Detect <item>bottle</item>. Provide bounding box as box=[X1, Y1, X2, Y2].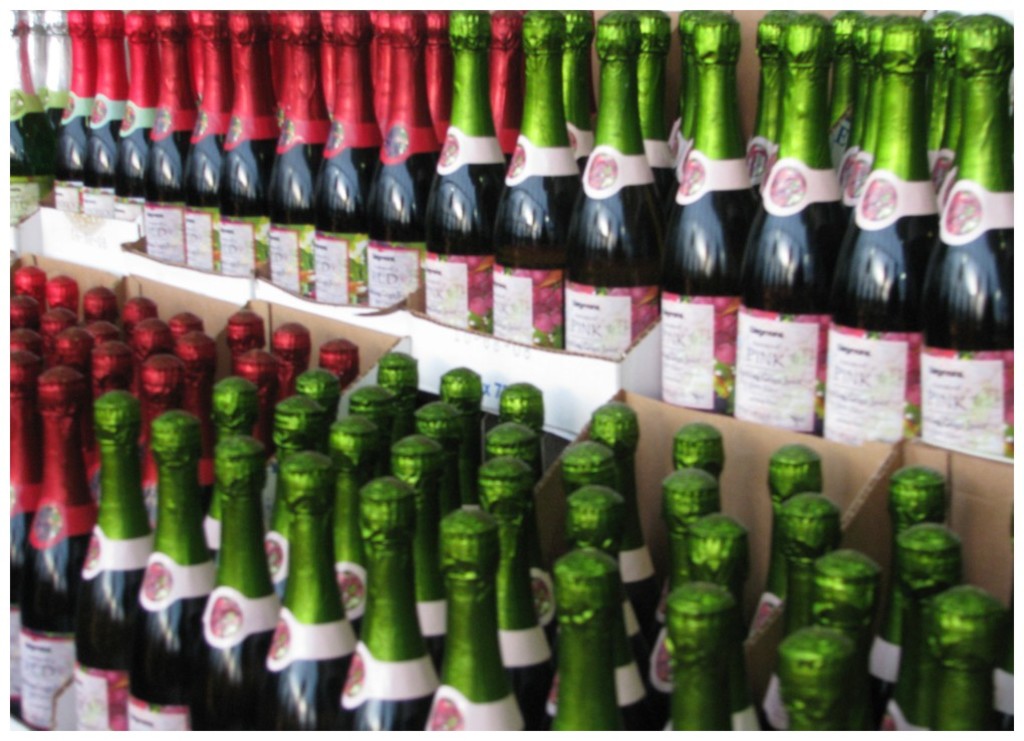
box=[330, 418, 383, 631].
